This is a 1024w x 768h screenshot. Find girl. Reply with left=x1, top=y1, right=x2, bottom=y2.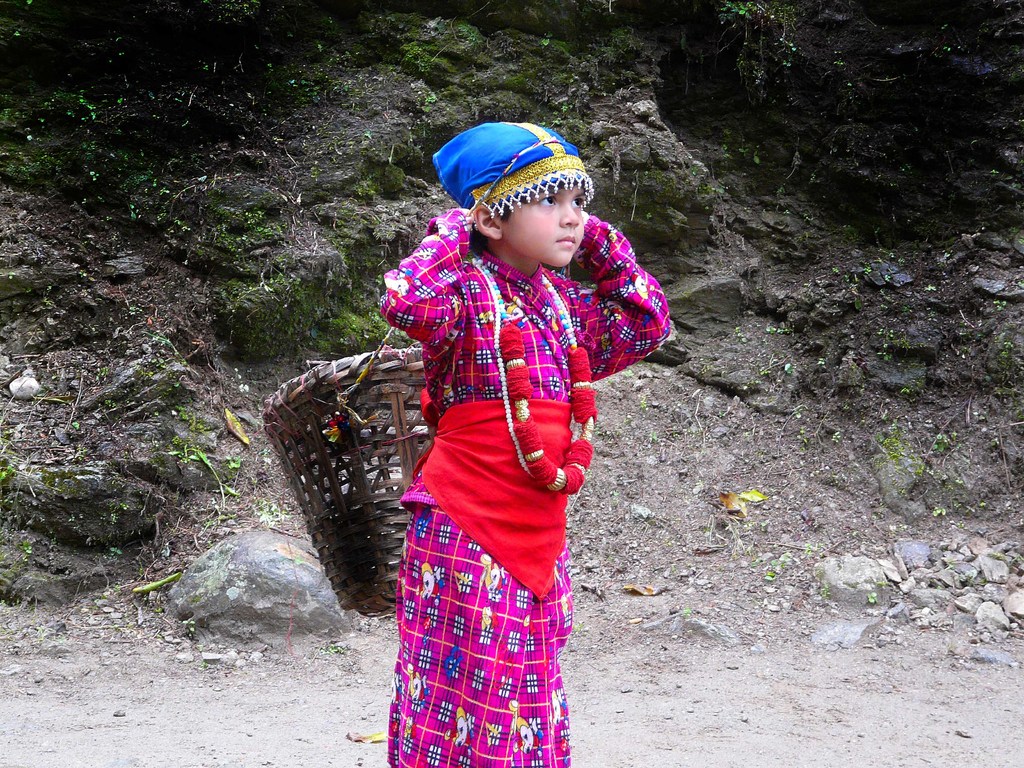
left=375, top=115, right=678, bottom=767.
